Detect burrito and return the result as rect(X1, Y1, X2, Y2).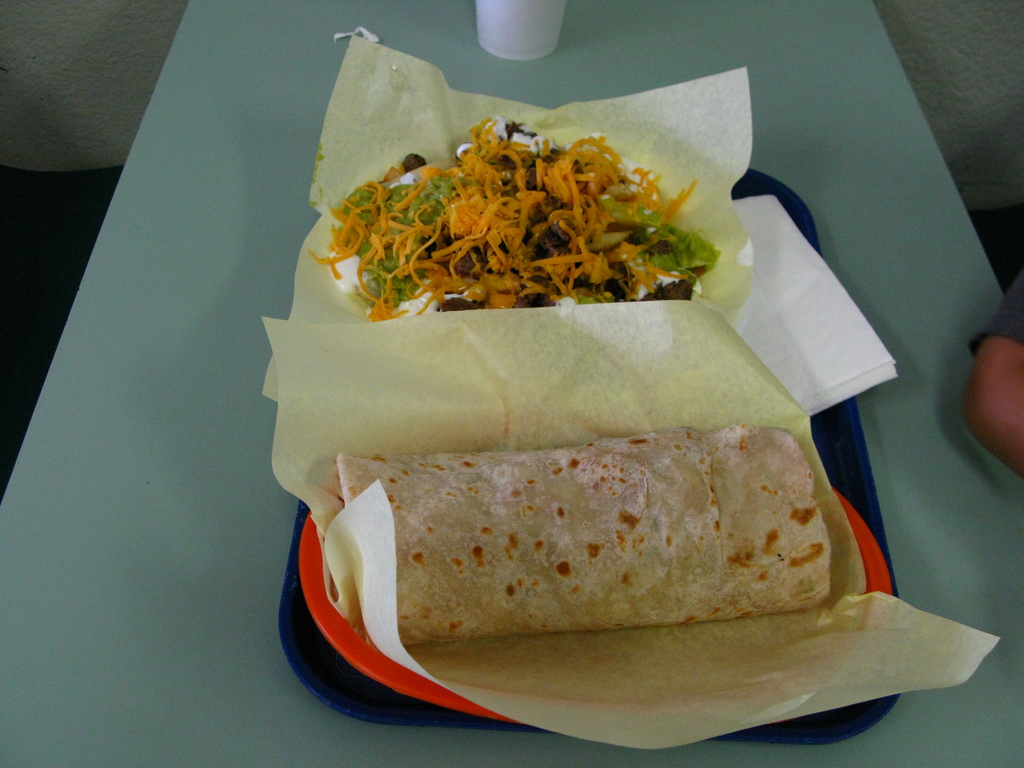
rect(317, 428, 834, 651).
